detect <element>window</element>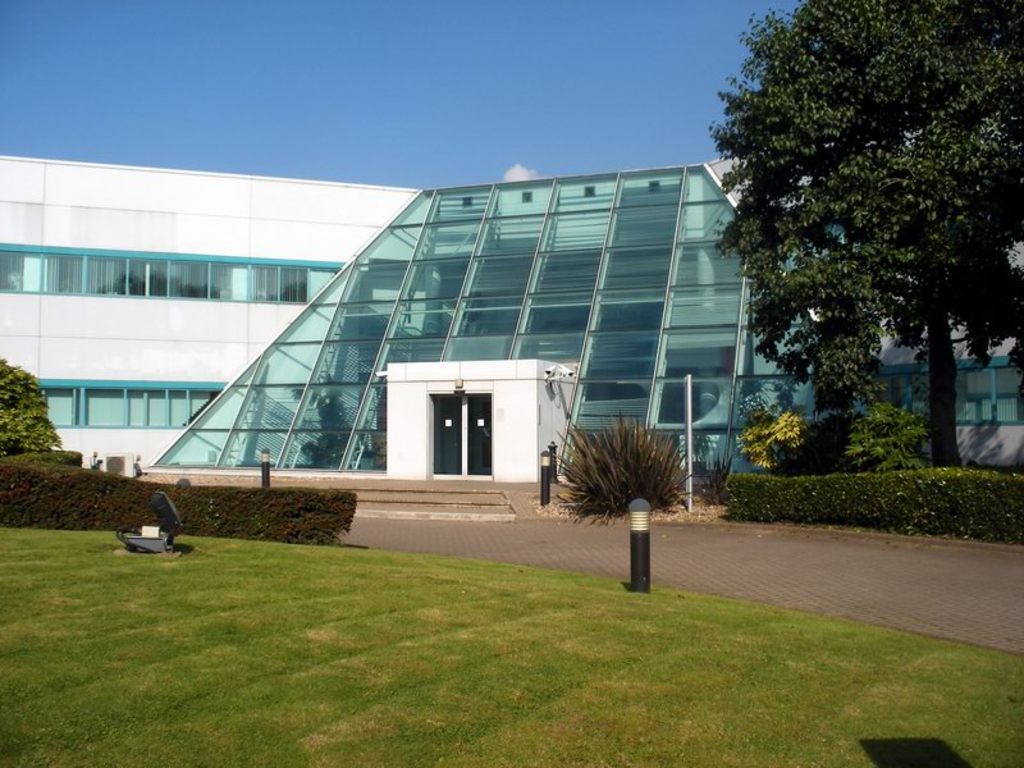
(276, 429, 352, 471)
